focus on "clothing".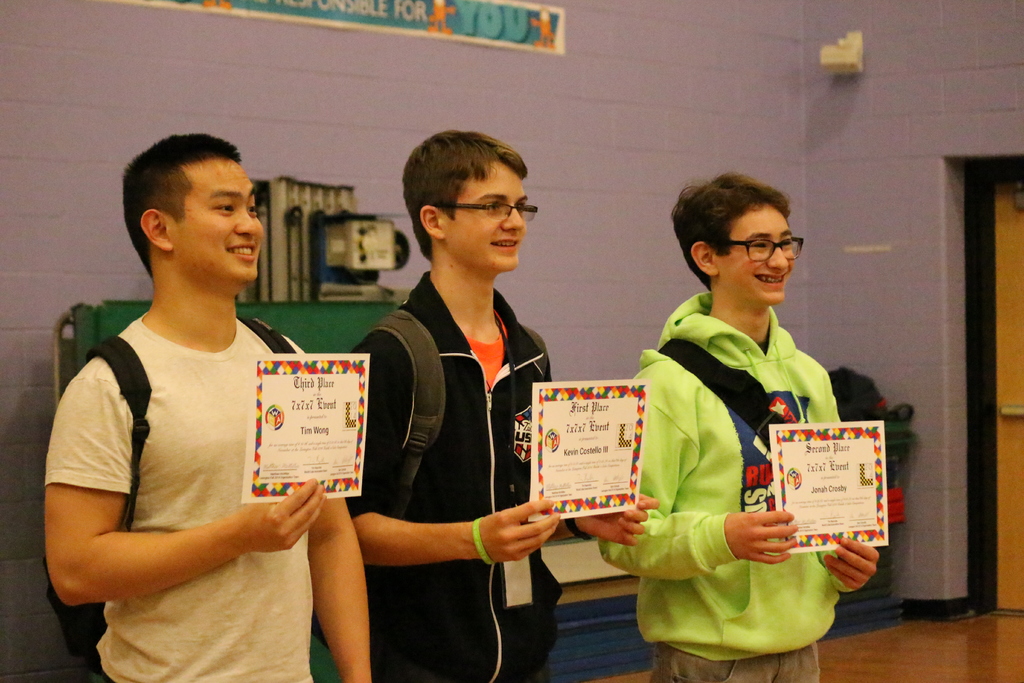
Focused at <region>340, 270, 555, 682</region>.
